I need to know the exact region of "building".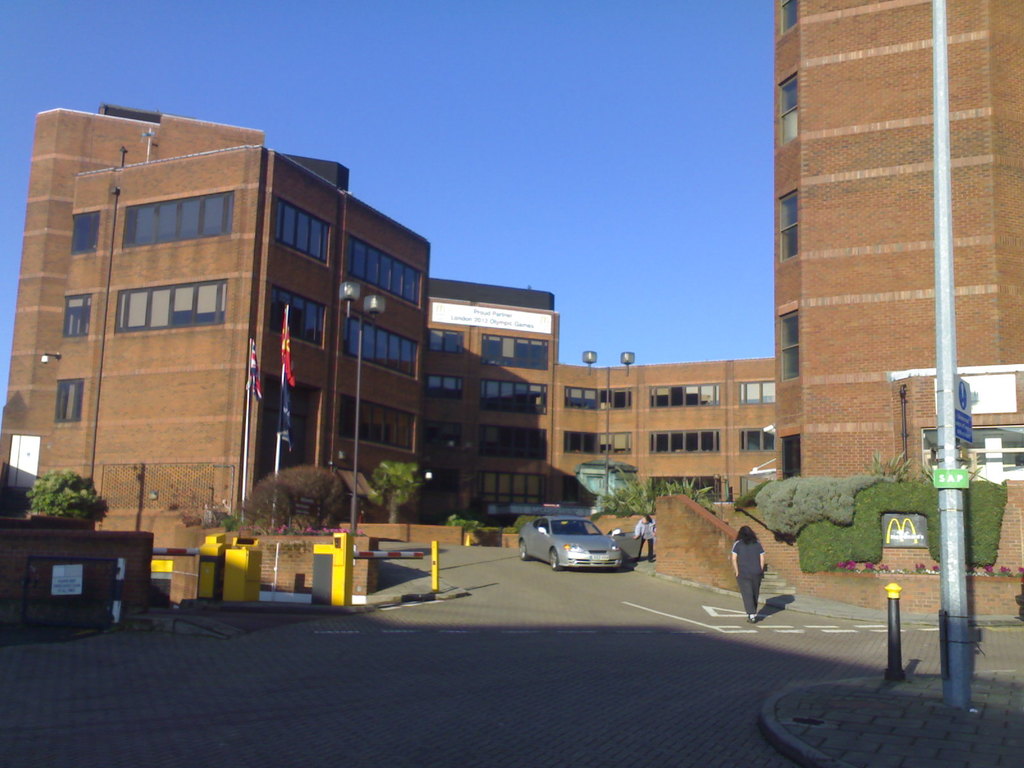
Region: (773,0,1023,487).
